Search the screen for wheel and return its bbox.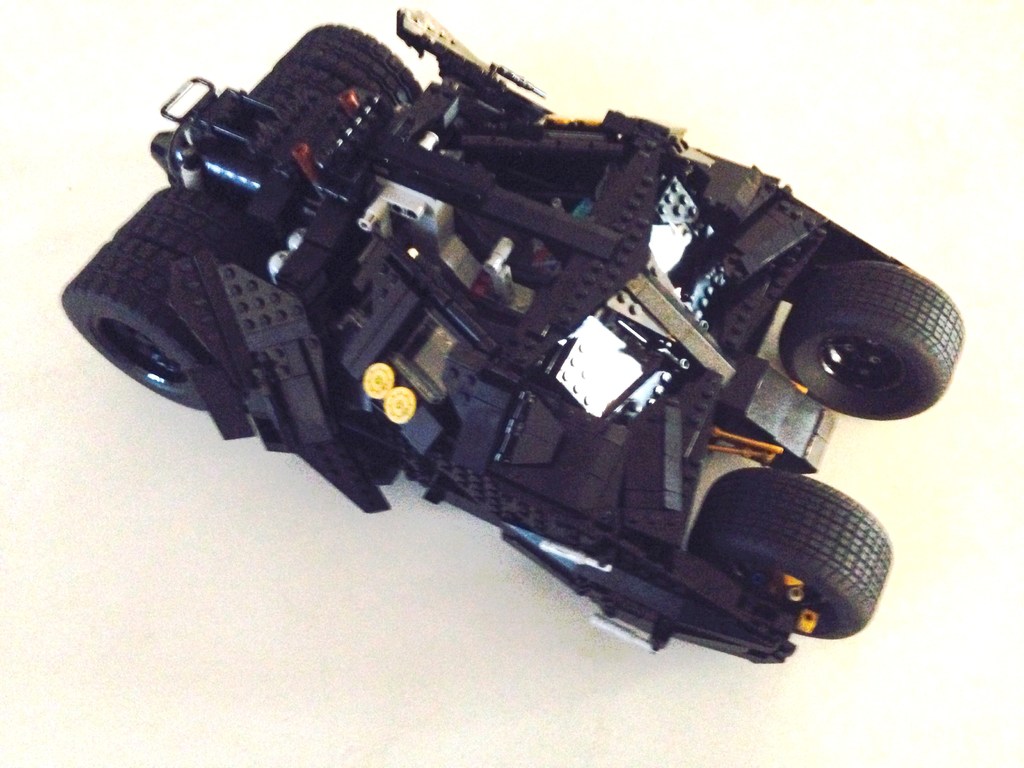
Found: (116,184,282,284).
